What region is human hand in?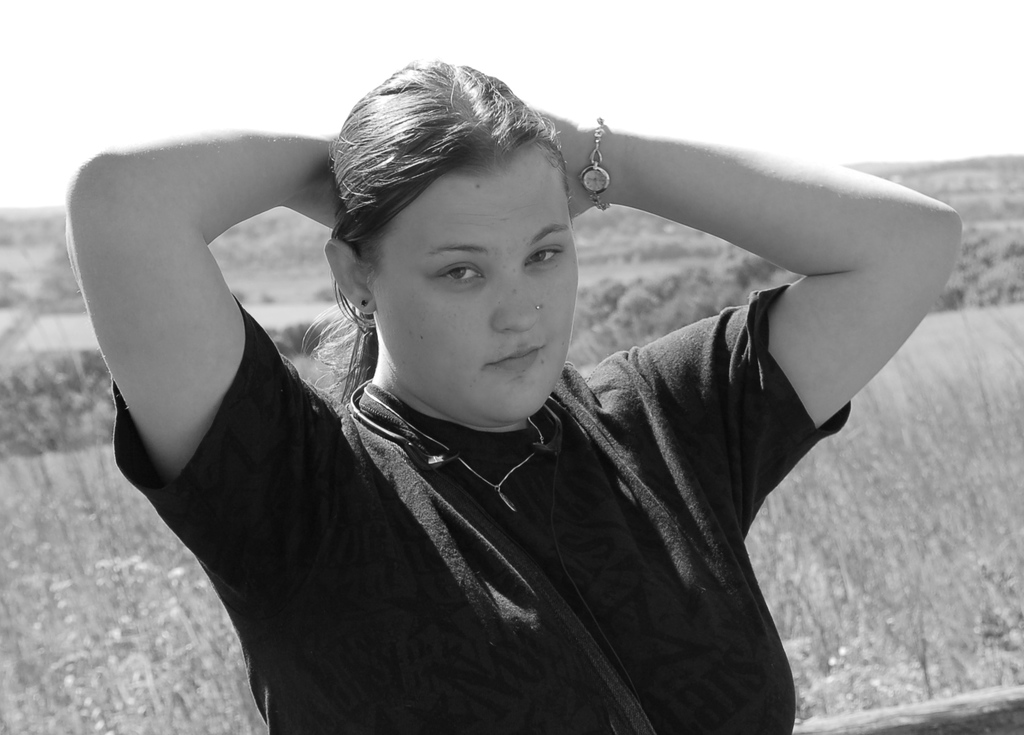
[524, 102, 581, 220].
